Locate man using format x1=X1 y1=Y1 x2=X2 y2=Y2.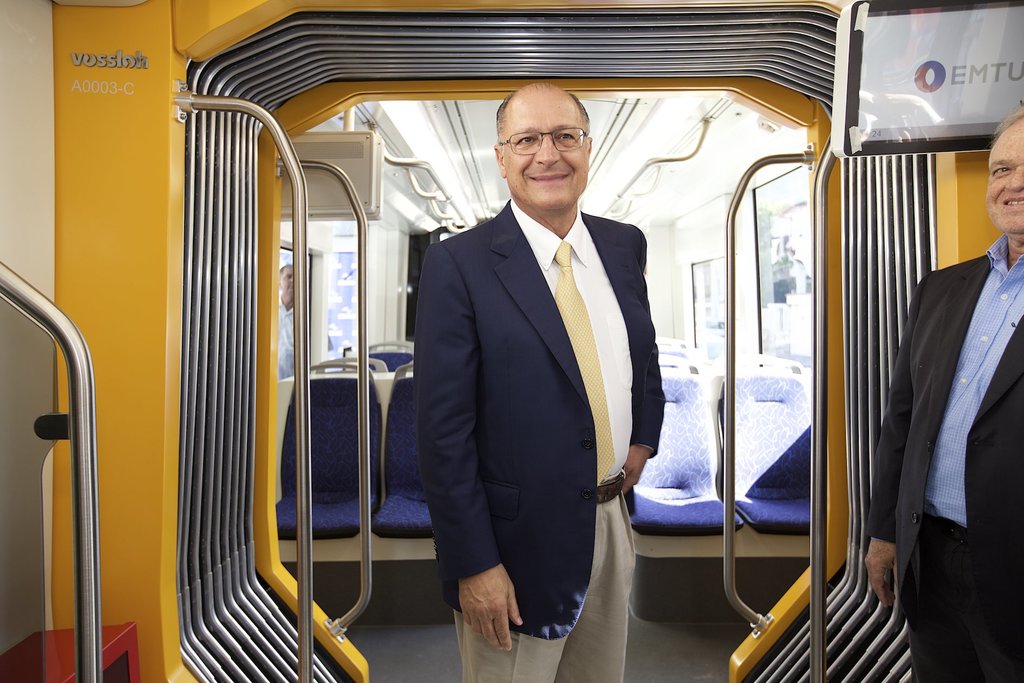
x1=864 y1=108 x2=1023 y2=682.
